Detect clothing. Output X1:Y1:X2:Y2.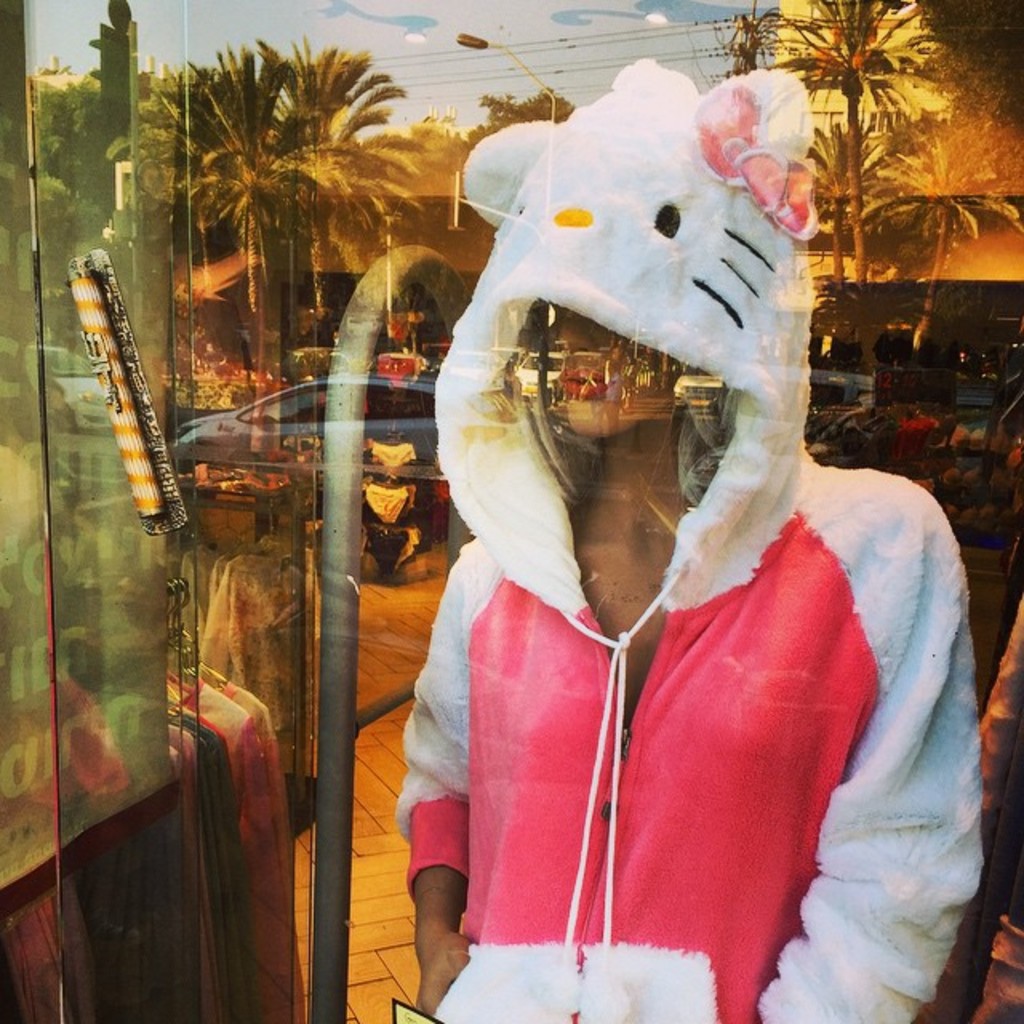
410:362:958:989.
